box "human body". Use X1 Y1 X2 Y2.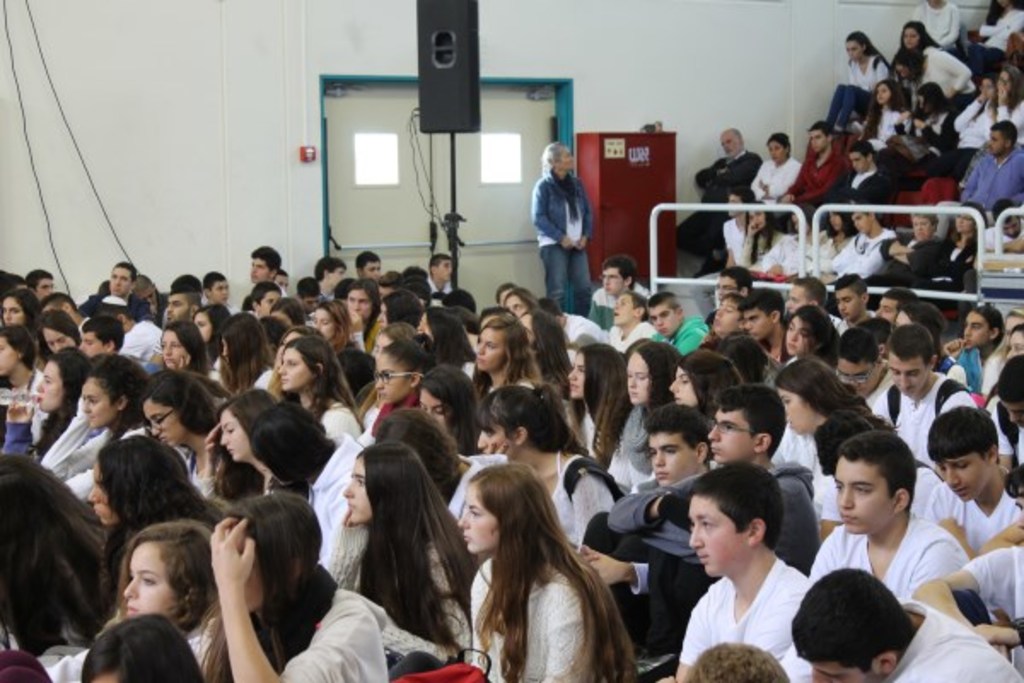
312 254 360 292.
